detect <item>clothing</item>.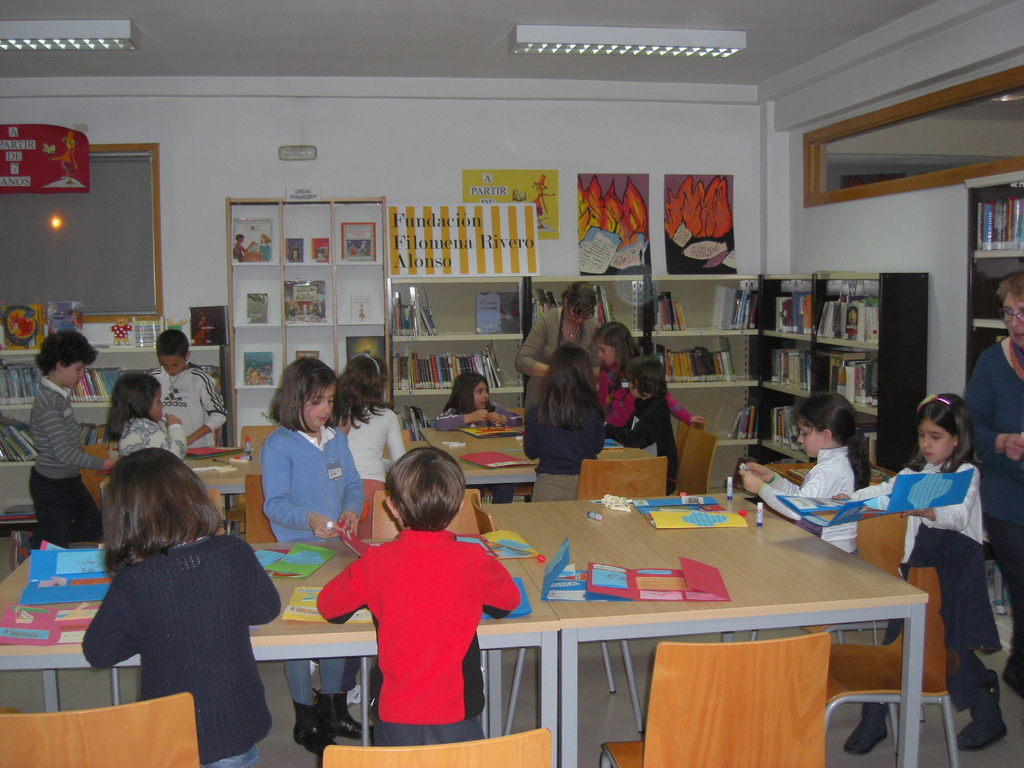
Detected at (164,355,228,450).
